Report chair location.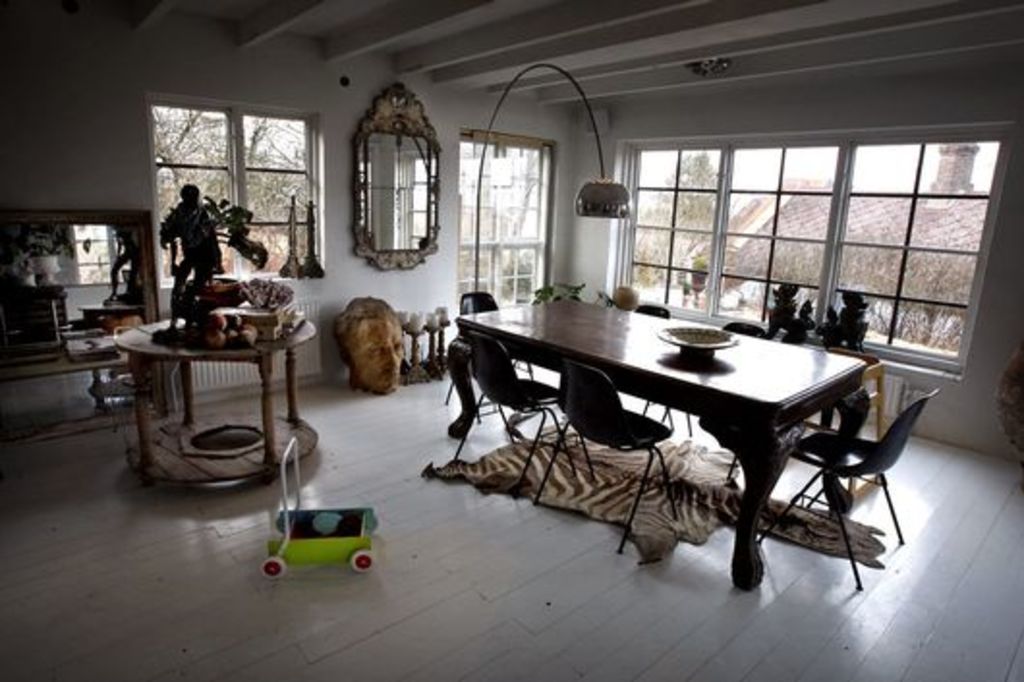
Report: box=[533, 361, 688, 556].
